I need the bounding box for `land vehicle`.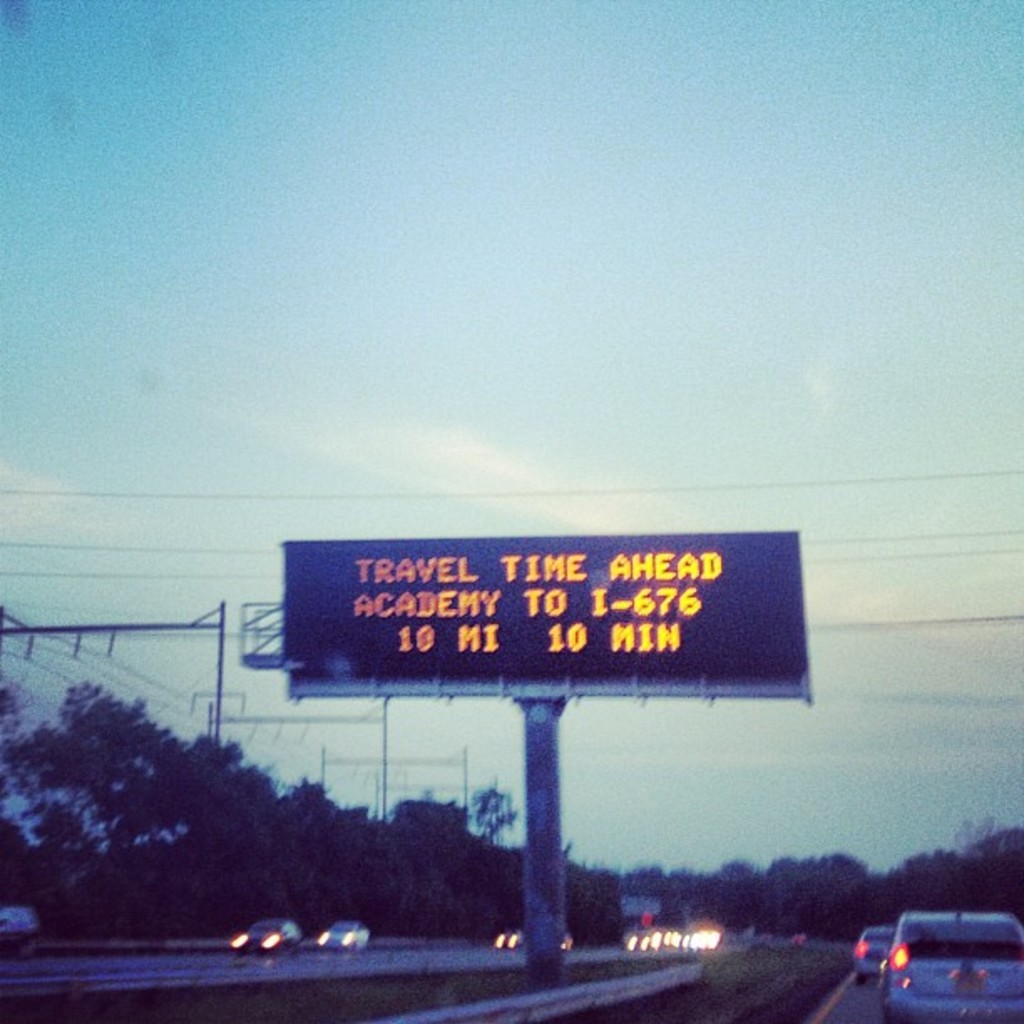
Here it is: locate(857, 929, 895, 977).
